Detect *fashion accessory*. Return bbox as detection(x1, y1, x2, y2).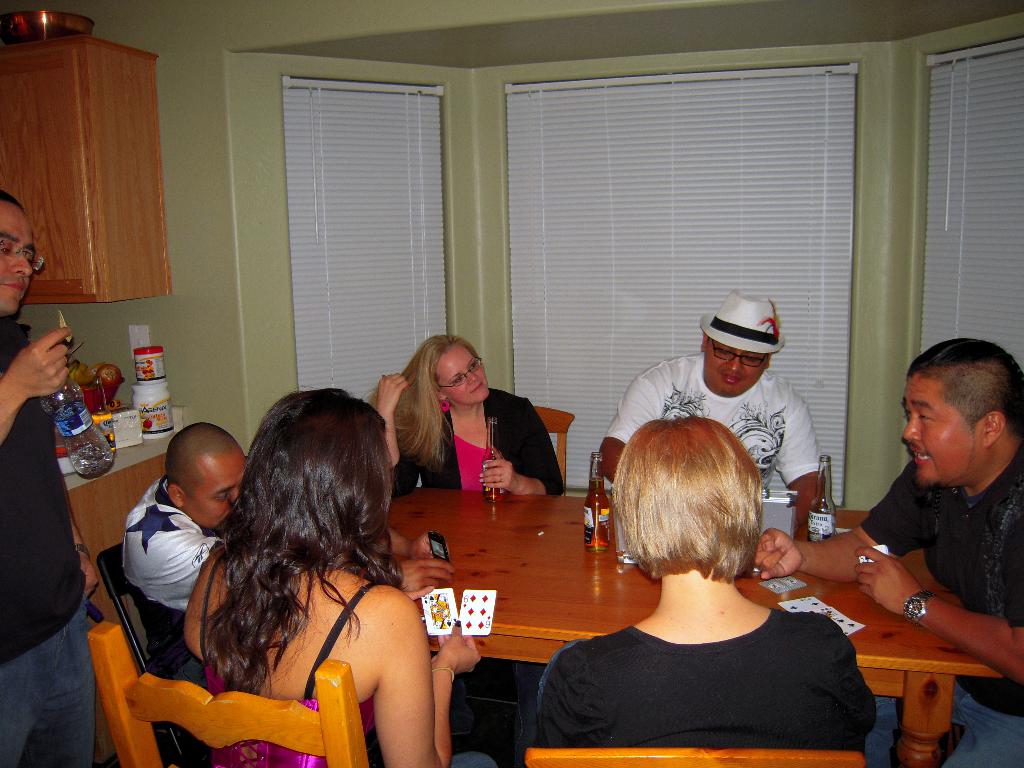
detection(439, 400, 449, 412).
